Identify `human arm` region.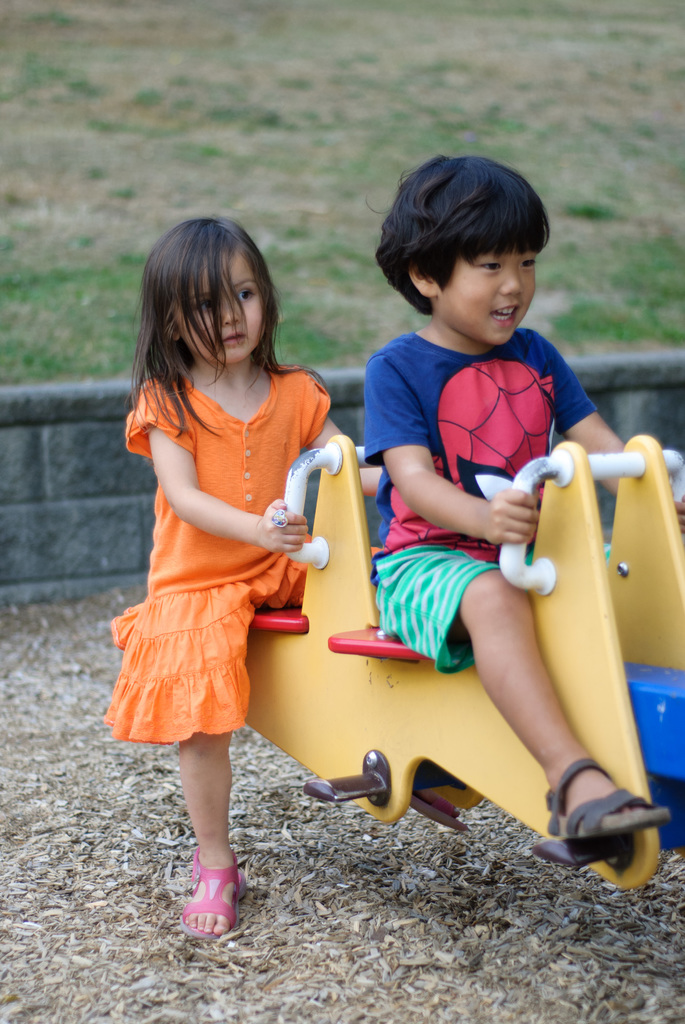
Region: <region>305, 378, 394, 499</region>.
